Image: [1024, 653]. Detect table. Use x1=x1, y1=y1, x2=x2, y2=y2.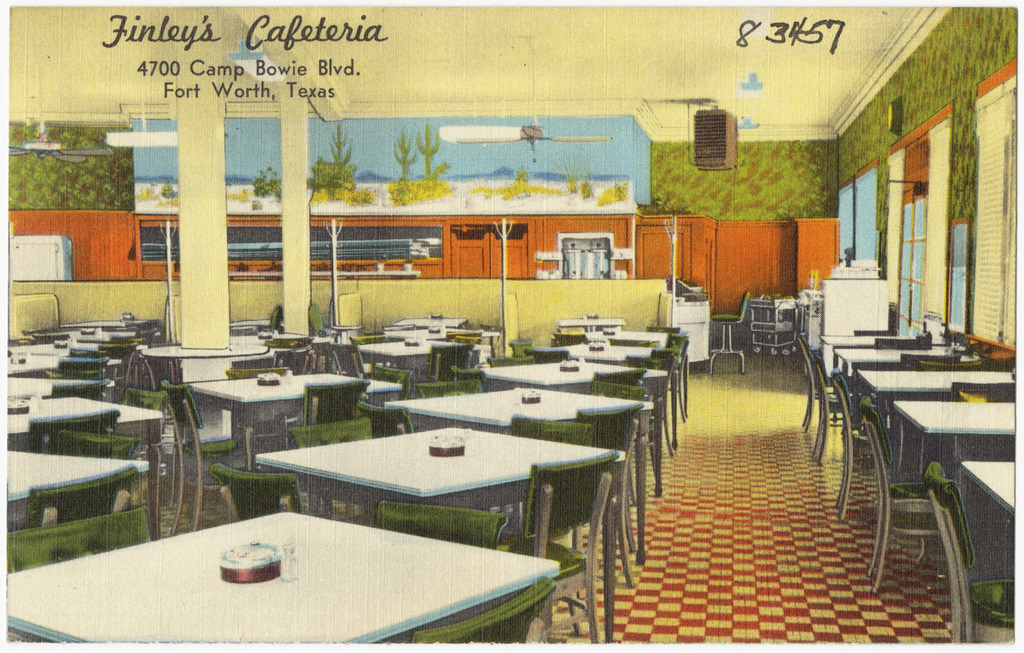
x1=481, y1=355, x2=666, y2=493.
